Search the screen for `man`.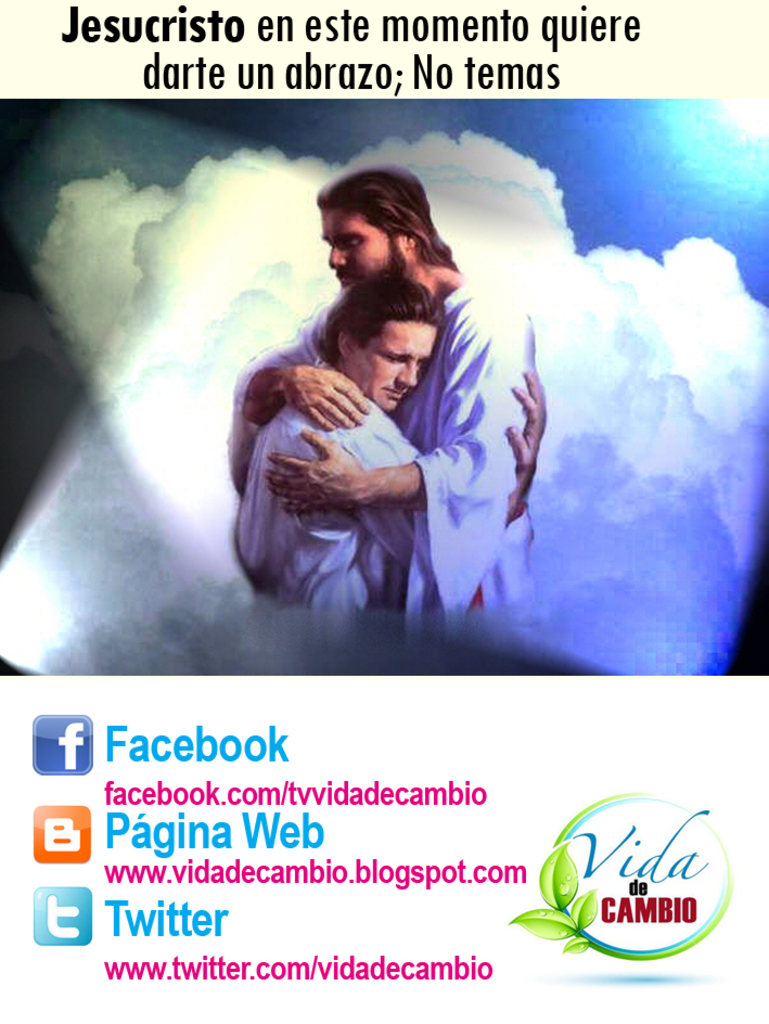
Found at (left=231, top=274, right=546, bottom=616).
